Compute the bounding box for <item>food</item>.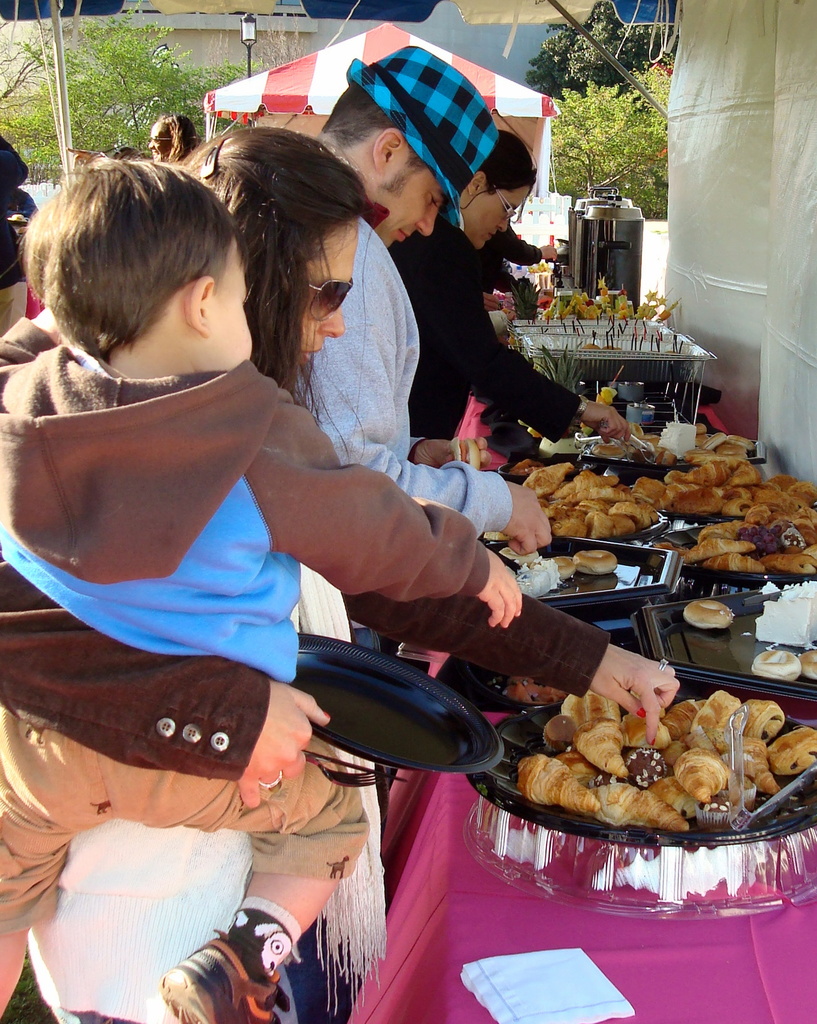
{"left": 515, "top": 461, "right": 660, "bottom": 543}.
